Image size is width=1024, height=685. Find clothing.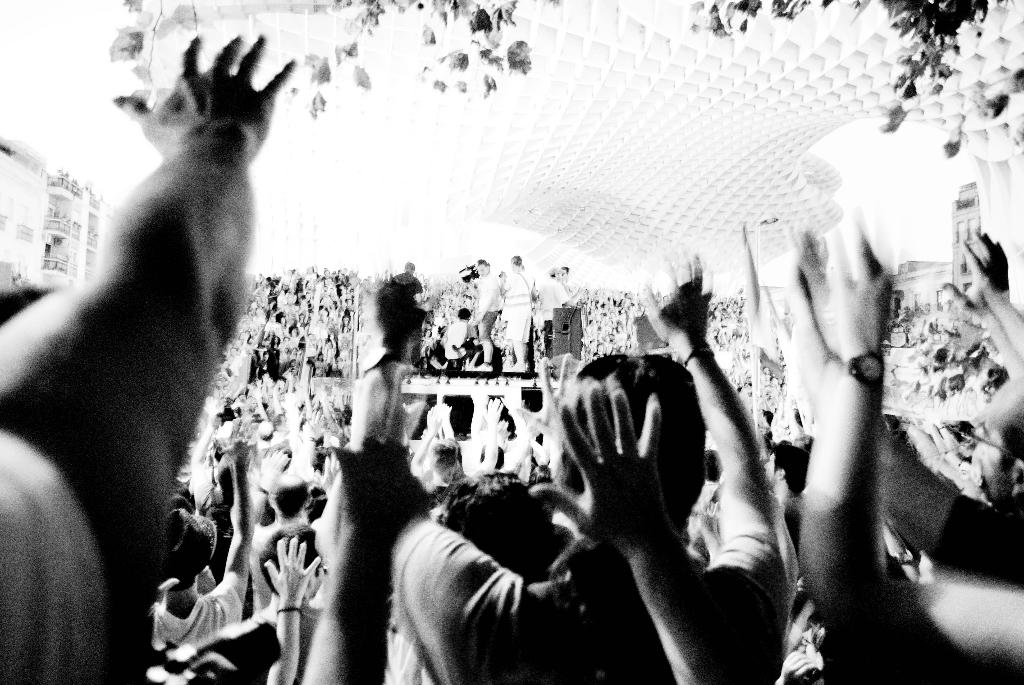
x1=391, y1=272, x2=422, y2=297.
